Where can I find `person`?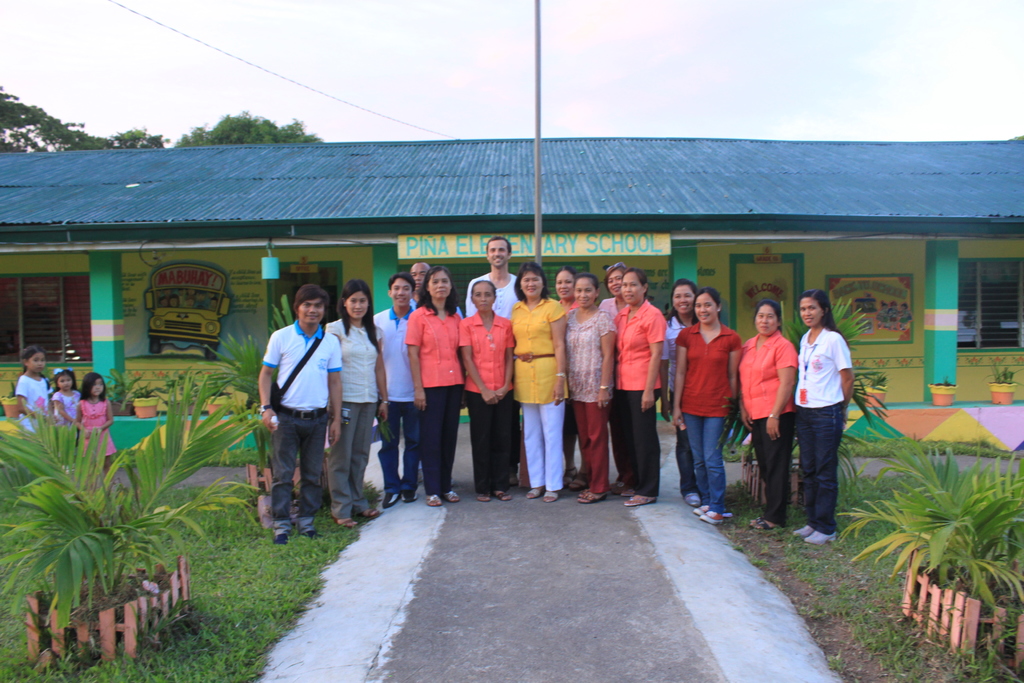
You can find it at pyautogui.locateOnScreen(616, 268, 668, 506).
